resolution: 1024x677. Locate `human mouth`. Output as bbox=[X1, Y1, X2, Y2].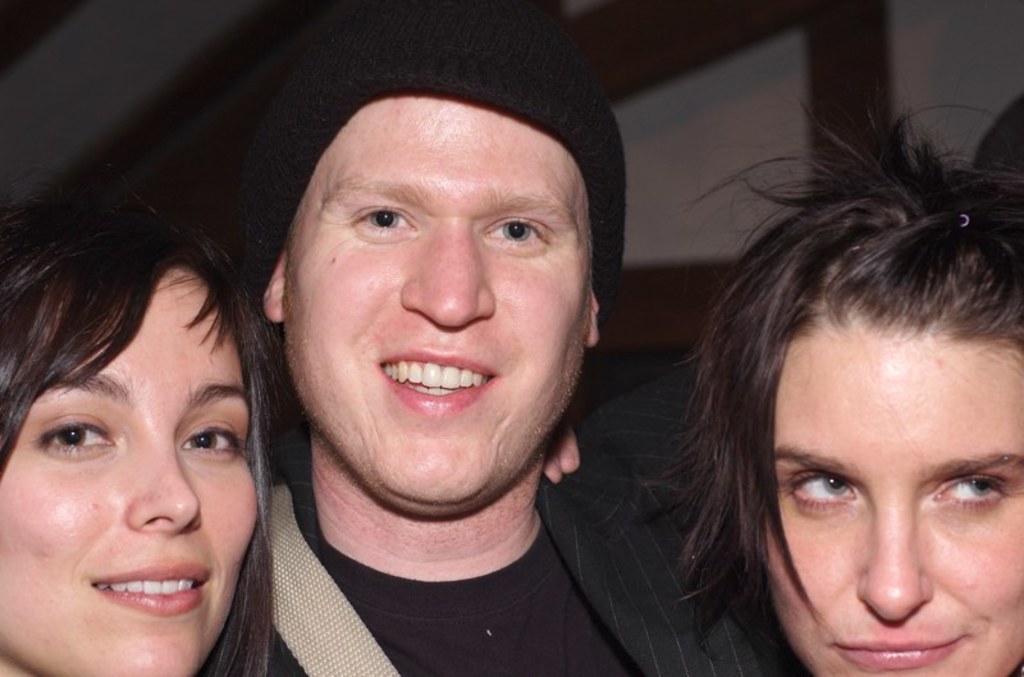
bbox=[84, 559, 216, 616].
